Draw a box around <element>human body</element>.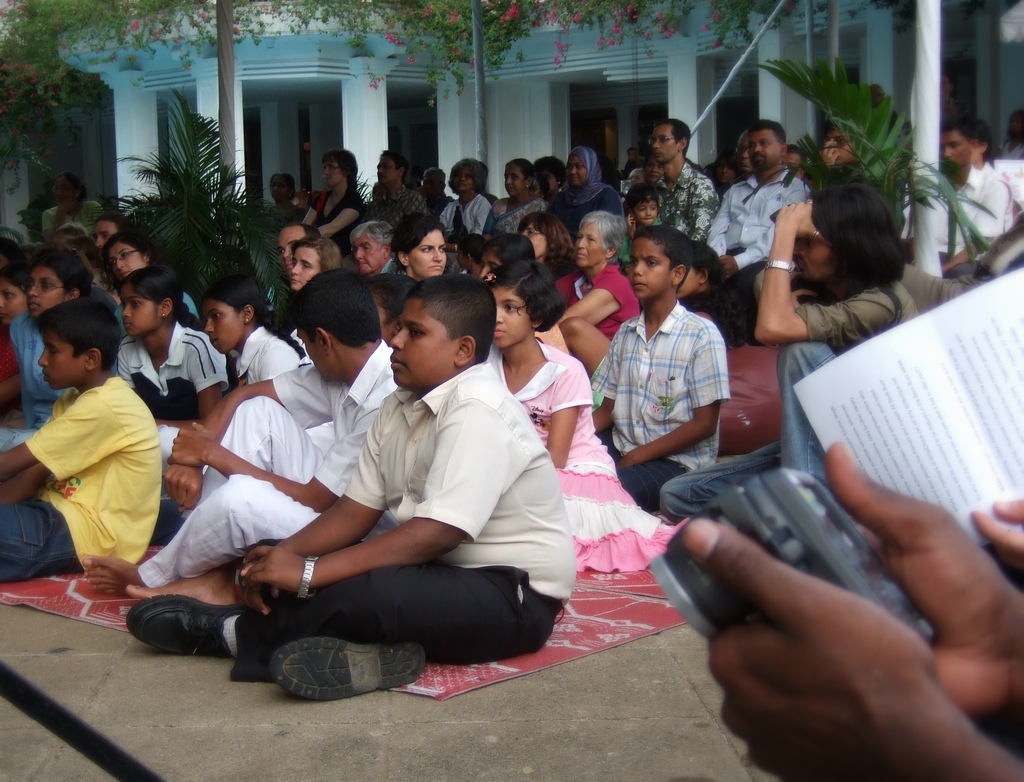
BBox(13, 304, 169, 634).
